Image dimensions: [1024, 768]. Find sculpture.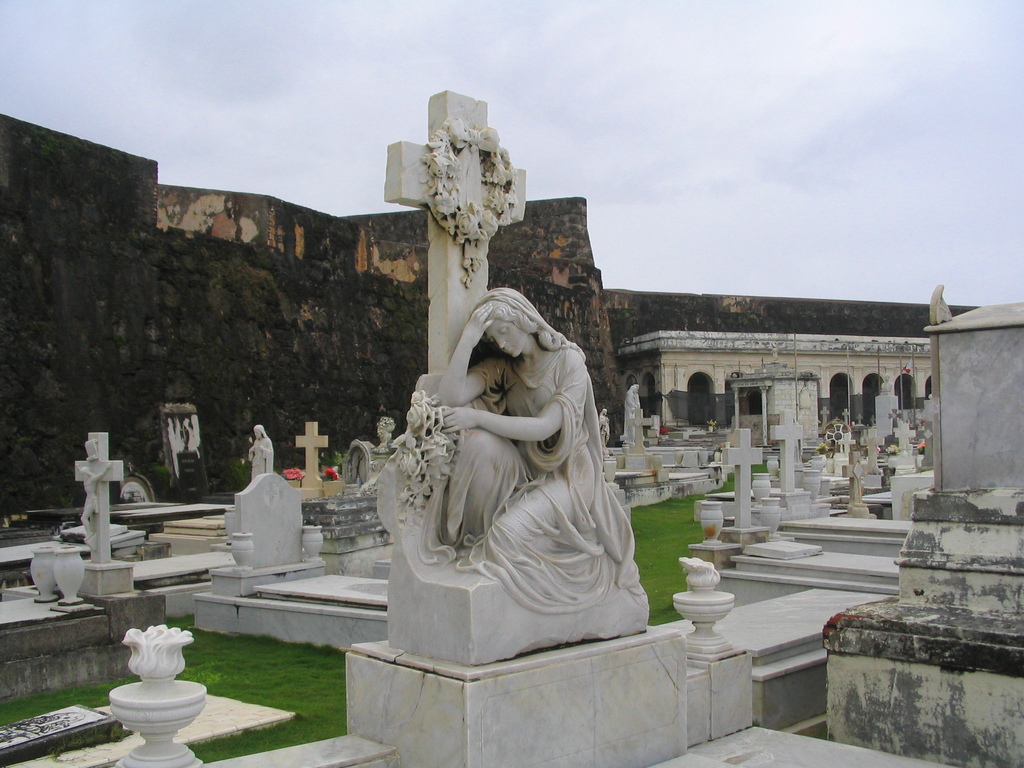
locate(598, 408, 610, 447).
